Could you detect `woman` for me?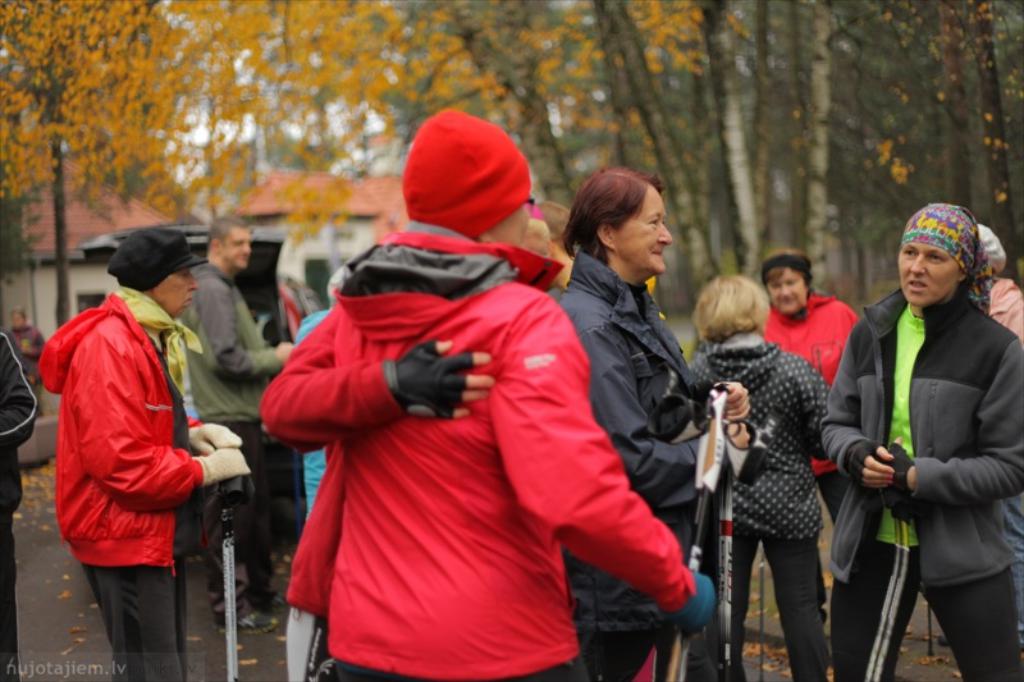
Detection result: 696 282 845 681.
